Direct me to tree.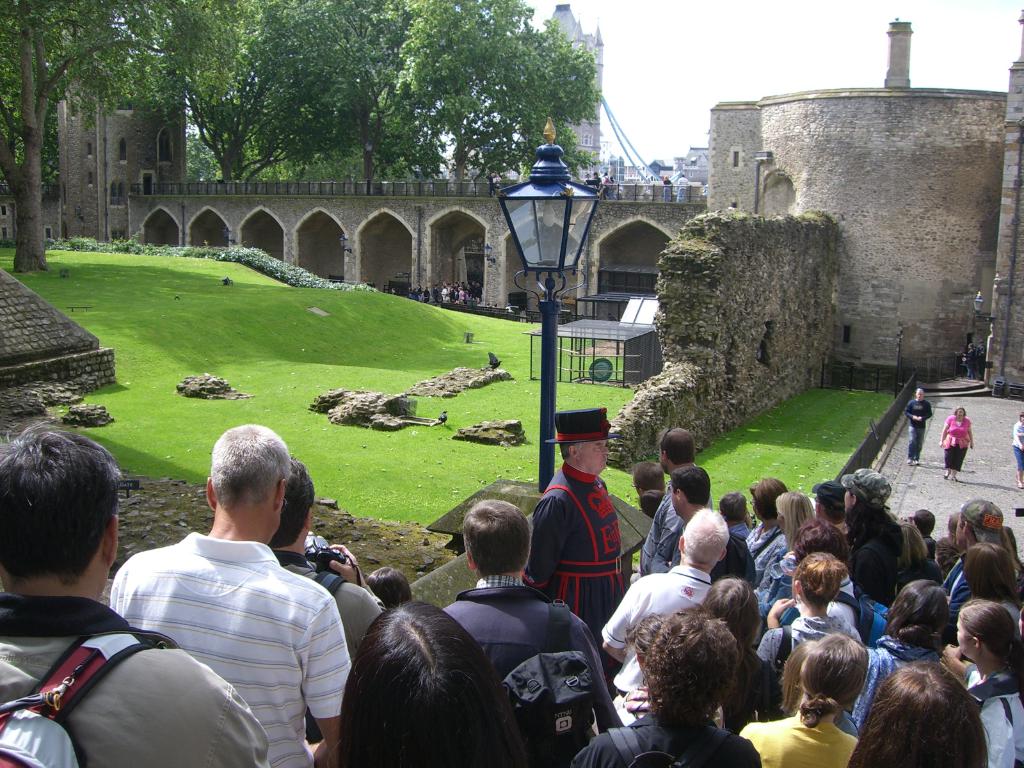
Direction: 495:115:593:181.
